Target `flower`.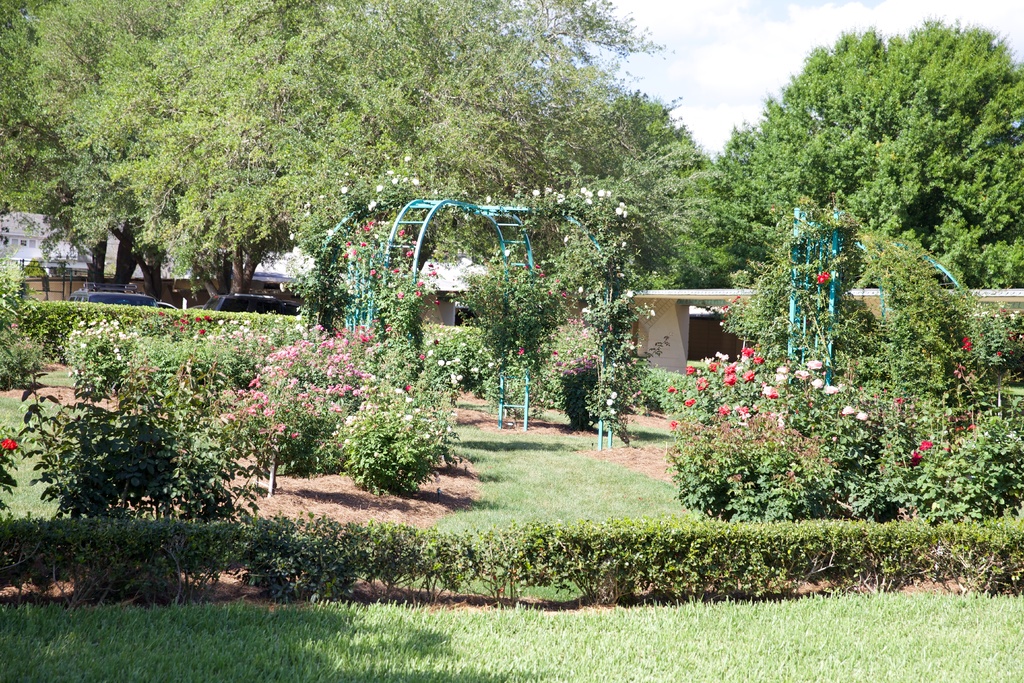
Target region: bbox=(484, 193, 492, 204).
